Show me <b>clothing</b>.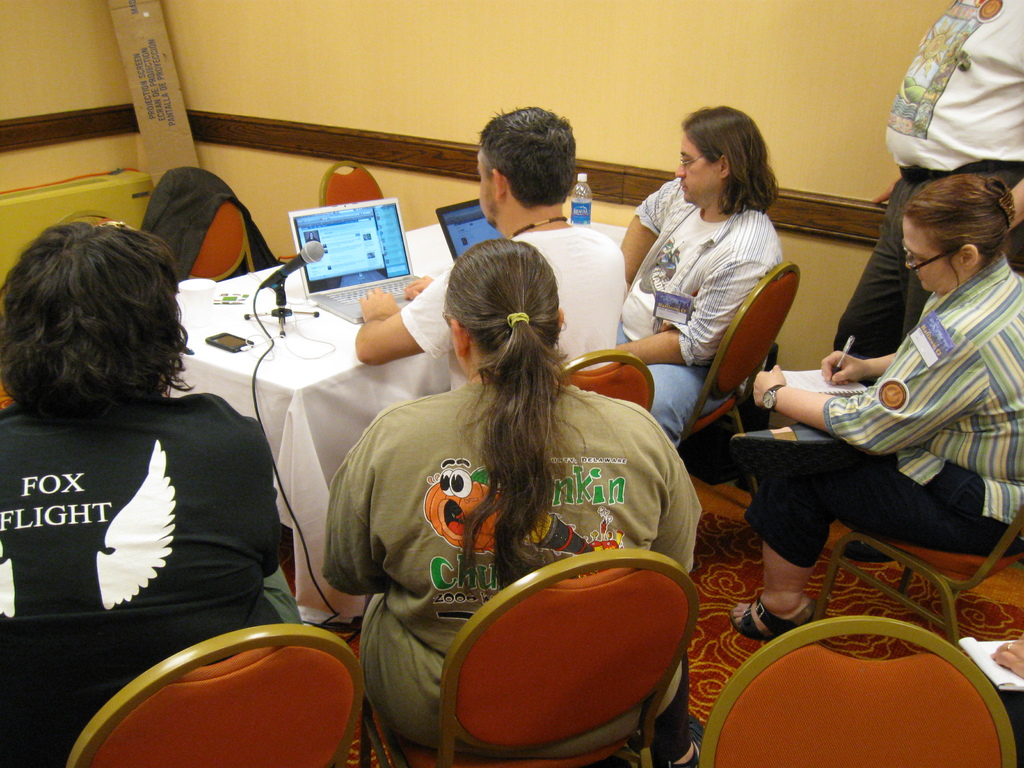
<b>clothing</b> is here: (303,329,698,746).
